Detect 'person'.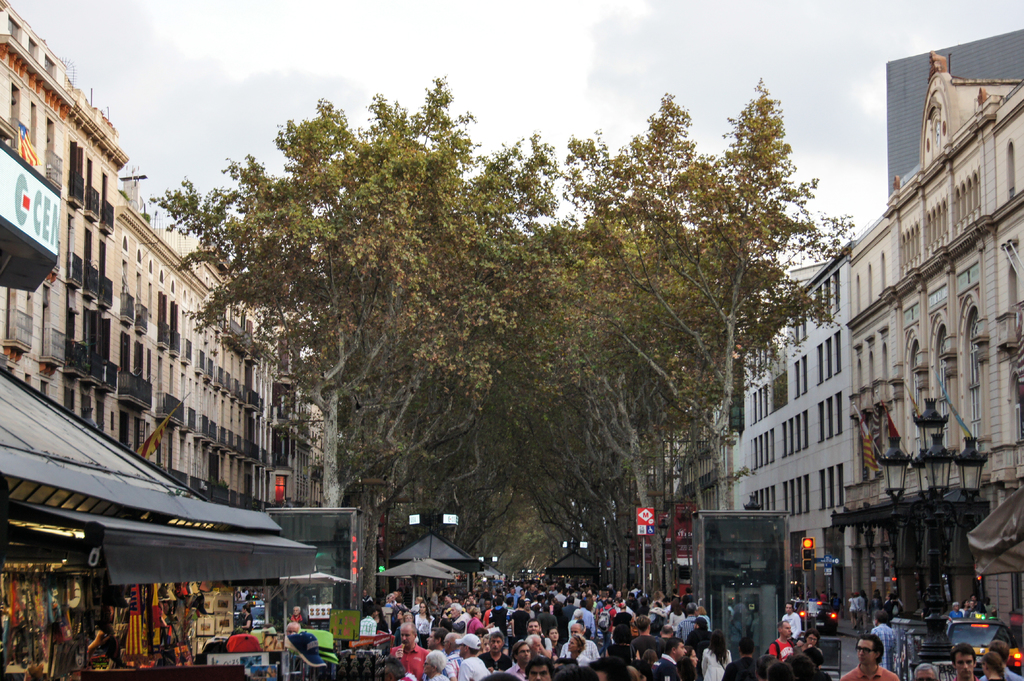
Detected at bbox=(696, 620, 712, 645).
